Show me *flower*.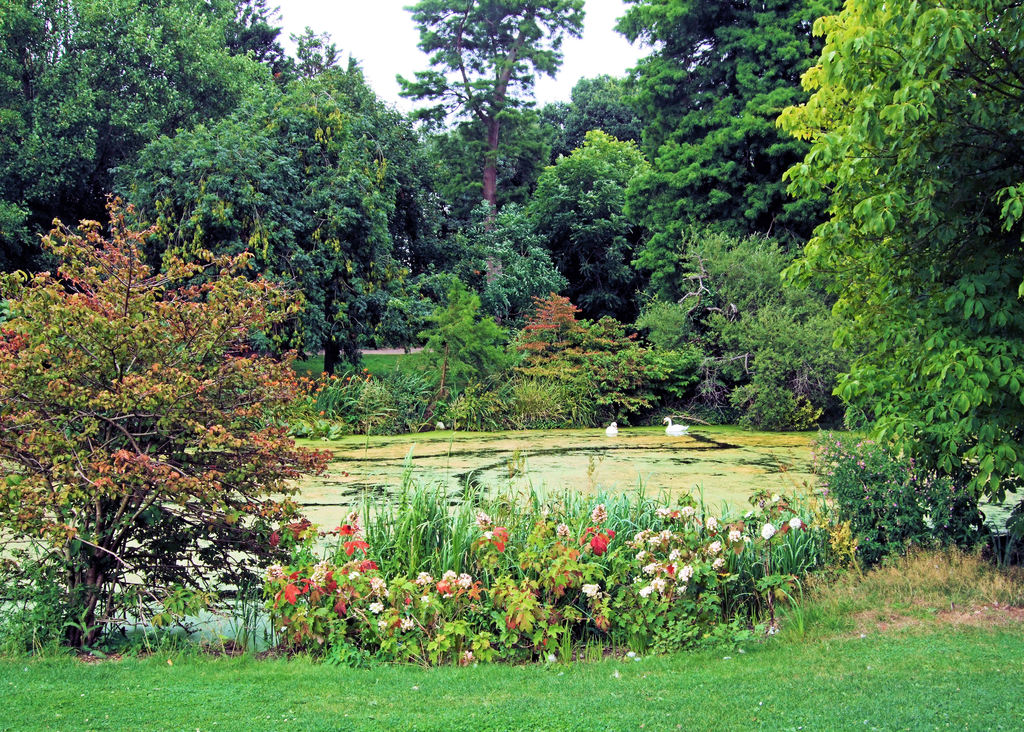
*flower* is here: crop(346, 511, 361, 530).
